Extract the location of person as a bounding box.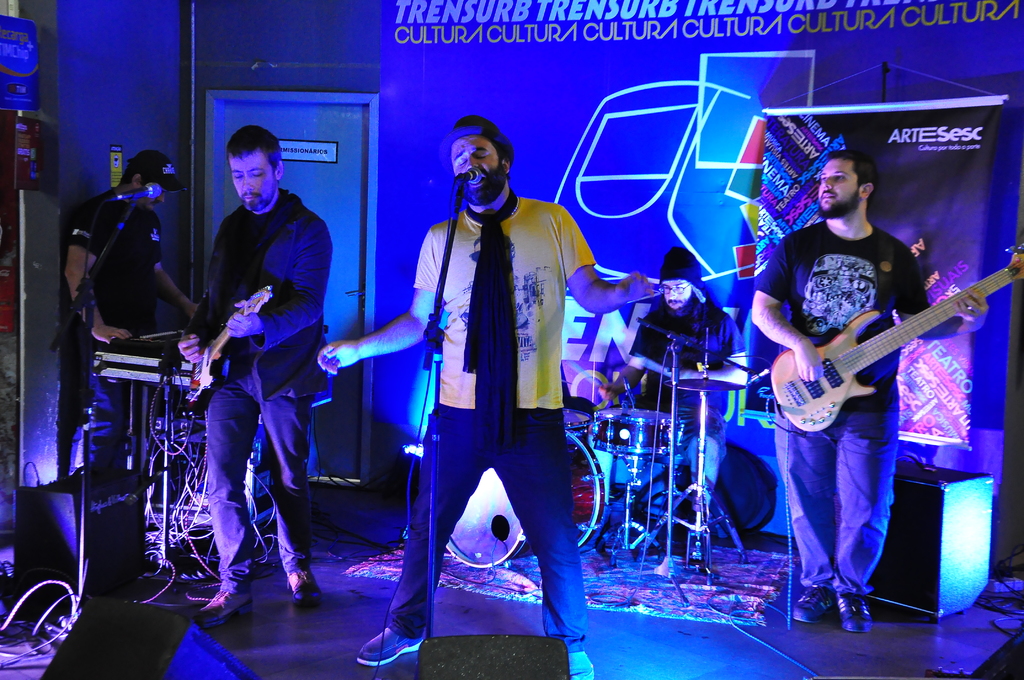
x1=179, y1=122, x2=333, y2=629.
